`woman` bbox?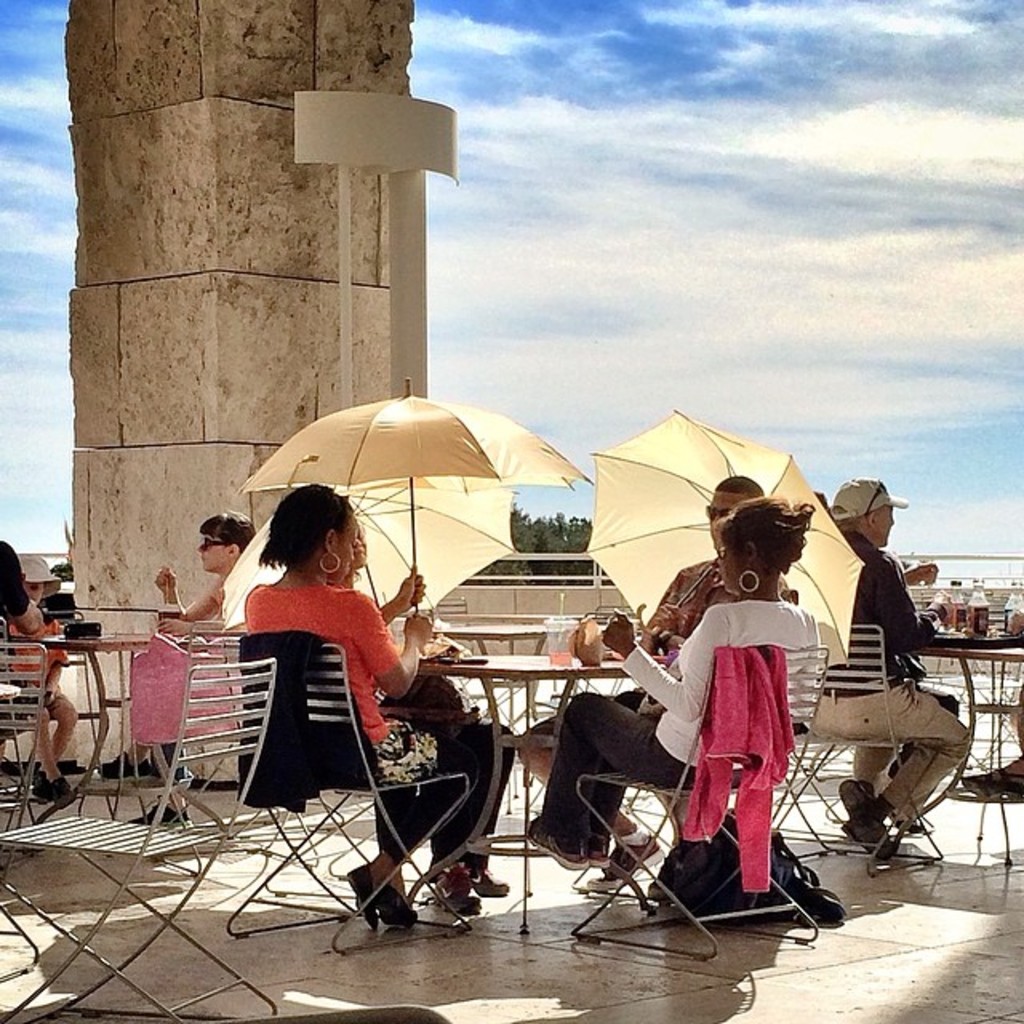
rect(533, 486, 846, 918)
